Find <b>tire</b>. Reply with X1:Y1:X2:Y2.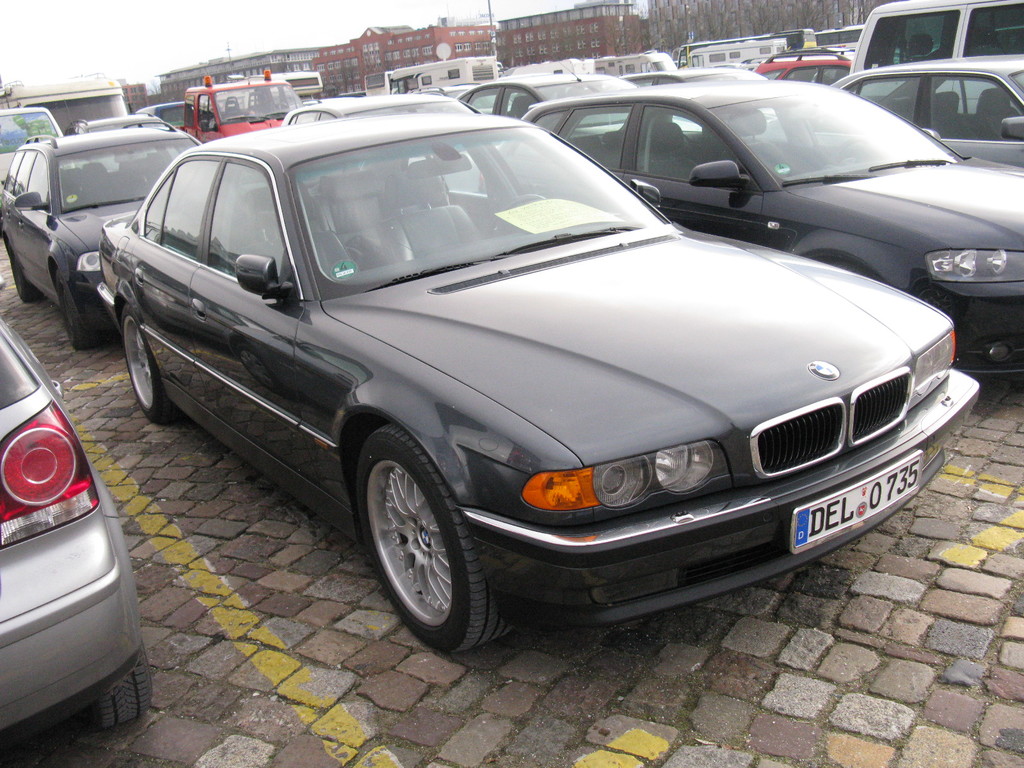
57:273:100:352.
